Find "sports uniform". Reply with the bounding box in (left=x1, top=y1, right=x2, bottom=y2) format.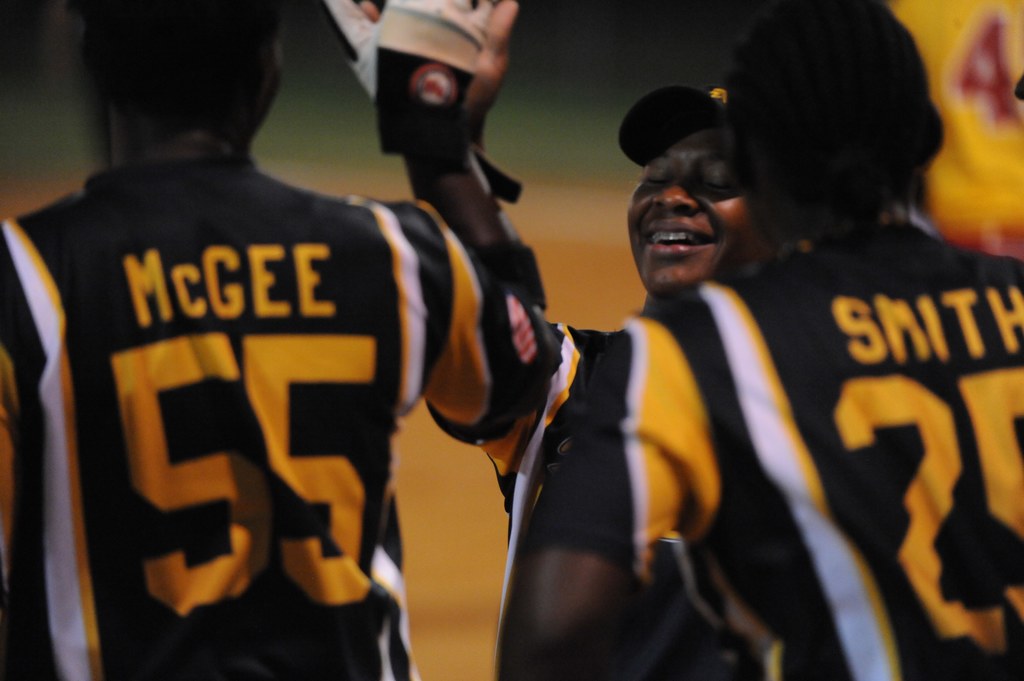
(left=0, top=0, right=562, bottom=680).
